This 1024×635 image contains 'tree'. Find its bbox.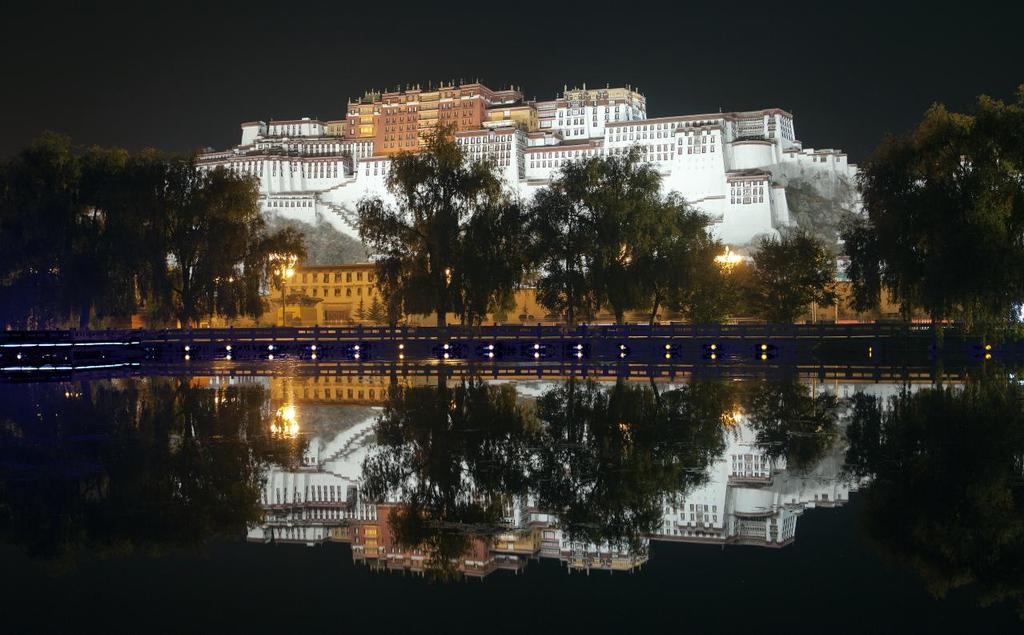
left=388, top=108, right=507, bottom=388.
